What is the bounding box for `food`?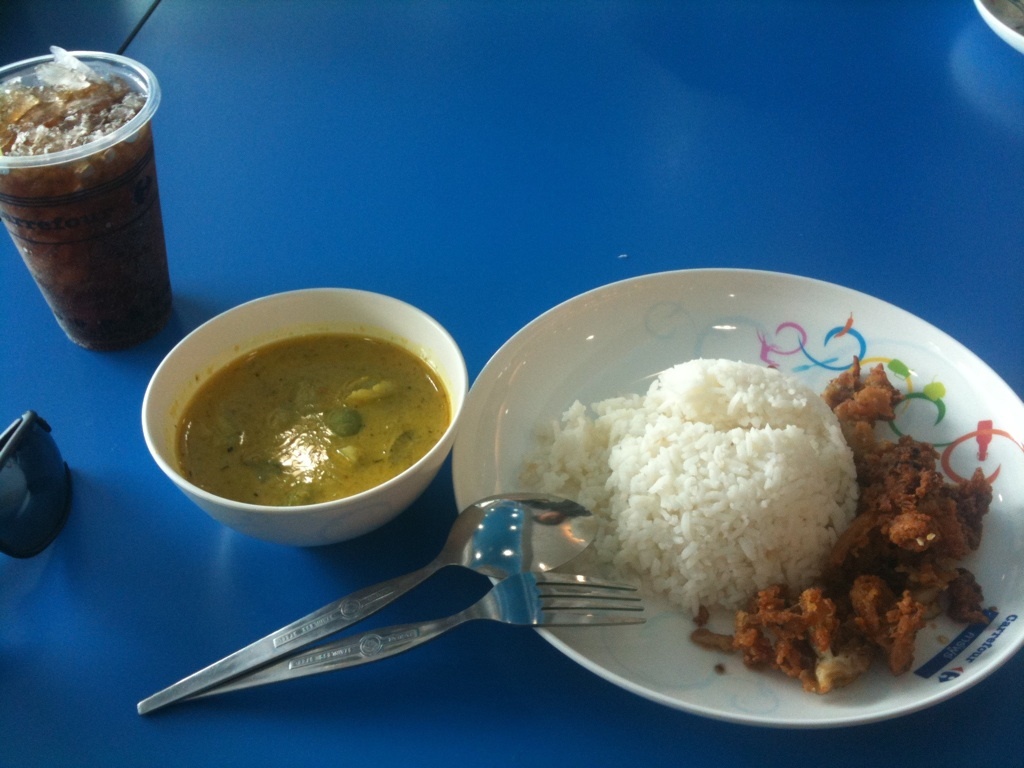
x1=521, y1=354, x2=992, y2=699.
